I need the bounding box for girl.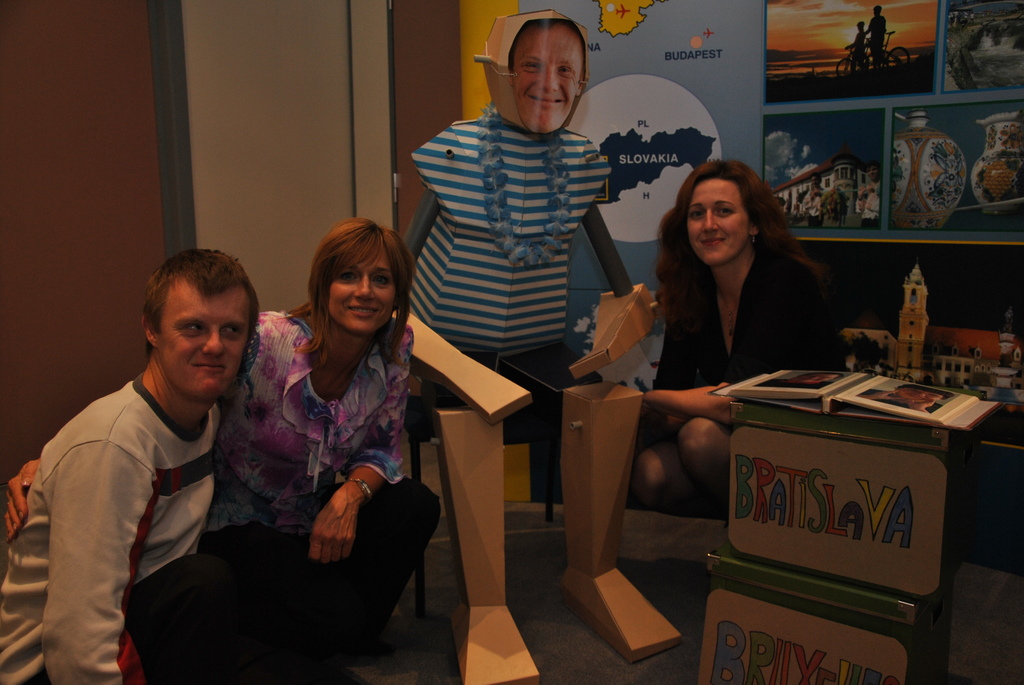
Here it is: BBox(632, 158, 854, 512).
